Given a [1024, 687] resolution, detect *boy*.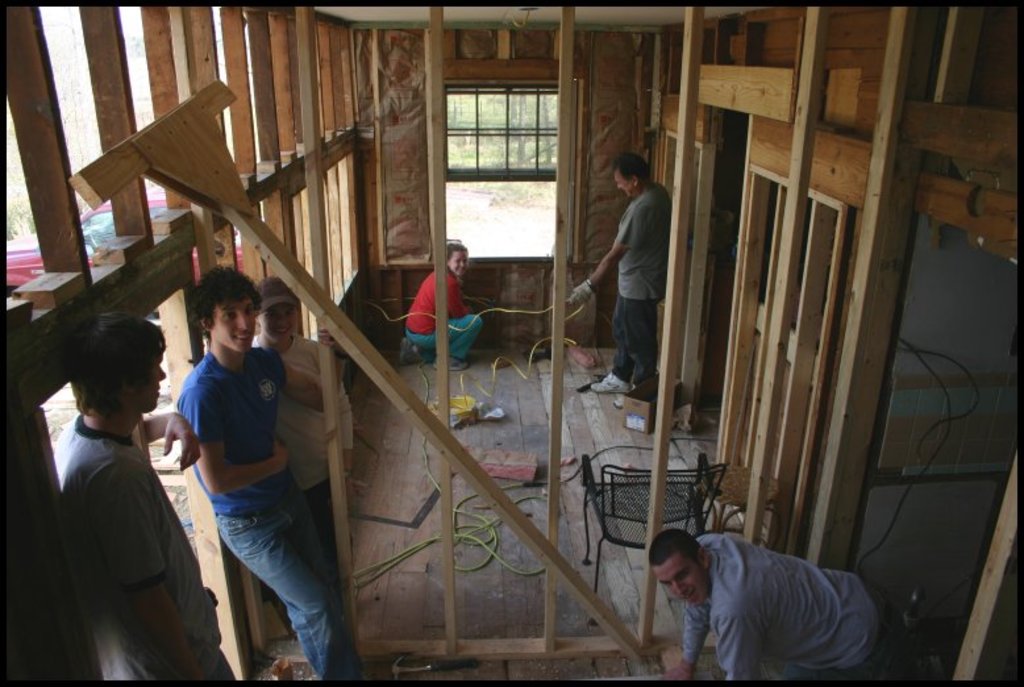
[646,526,892,684].
